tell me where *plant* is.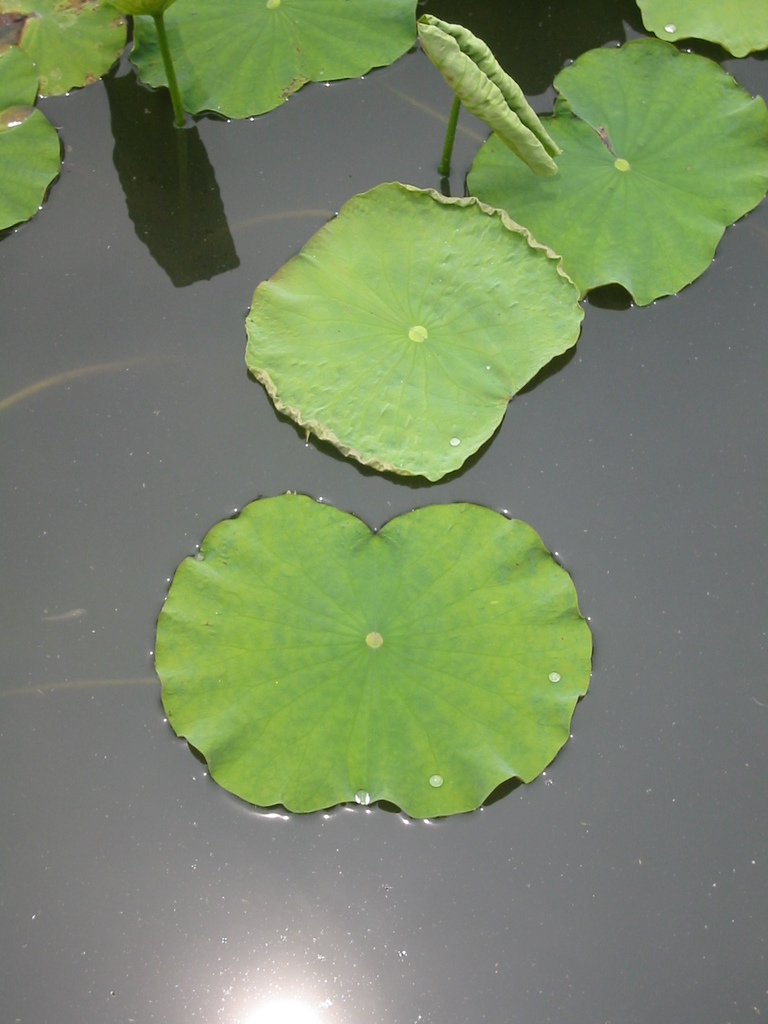
*plant* is at <bbox>65, 0, 177, 127</bbox>.
